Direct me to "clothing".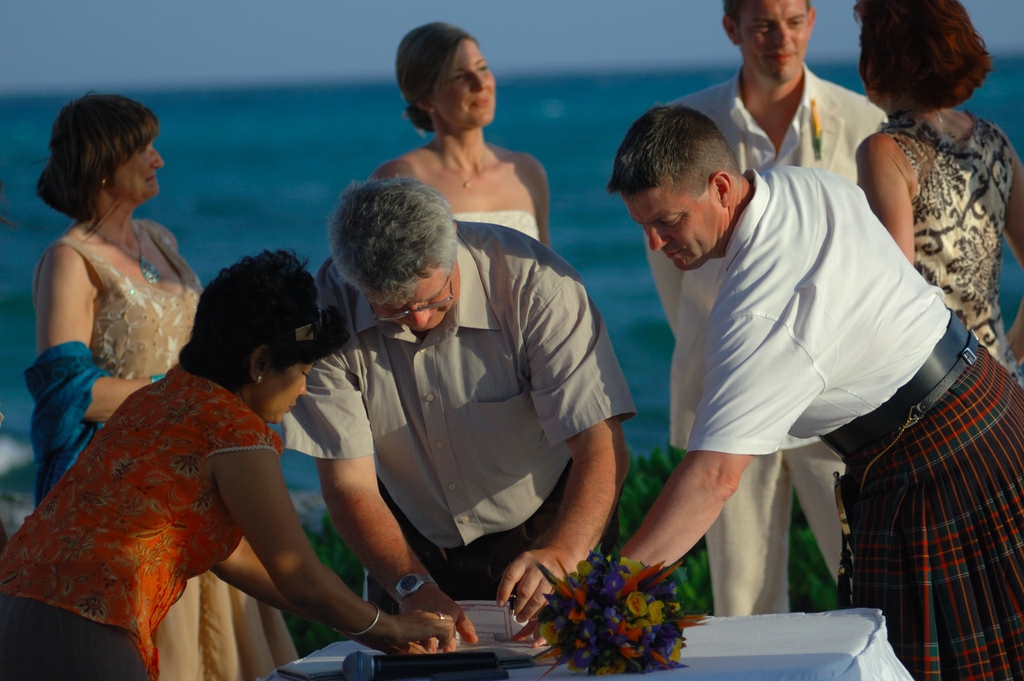
Direction: (x1=276, y1=219, x2=635, y2=613).
